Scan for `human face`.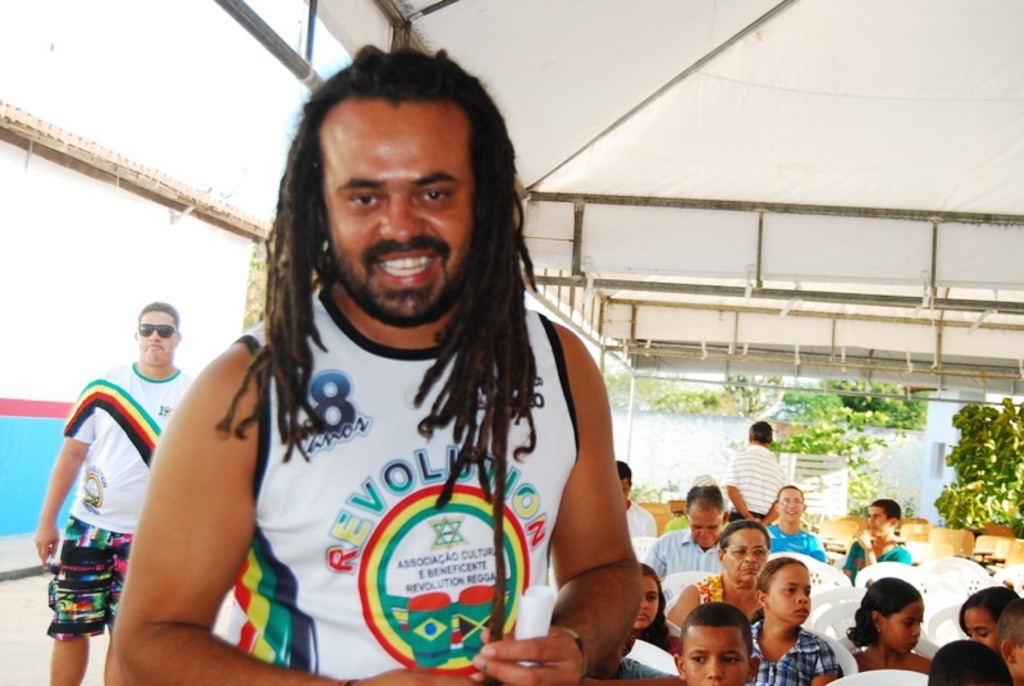
Scan result: rect(668, 617, 746, 685).
